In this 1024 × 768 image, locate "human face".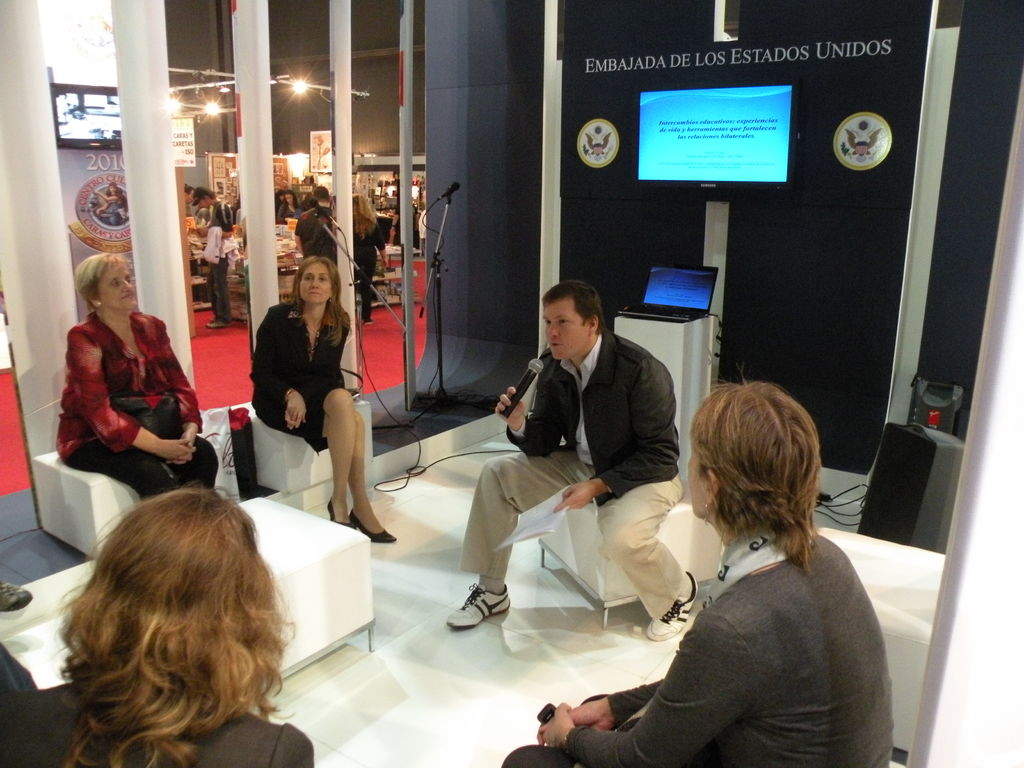
Bounding box: Rect(298, 258, 329, 304).
